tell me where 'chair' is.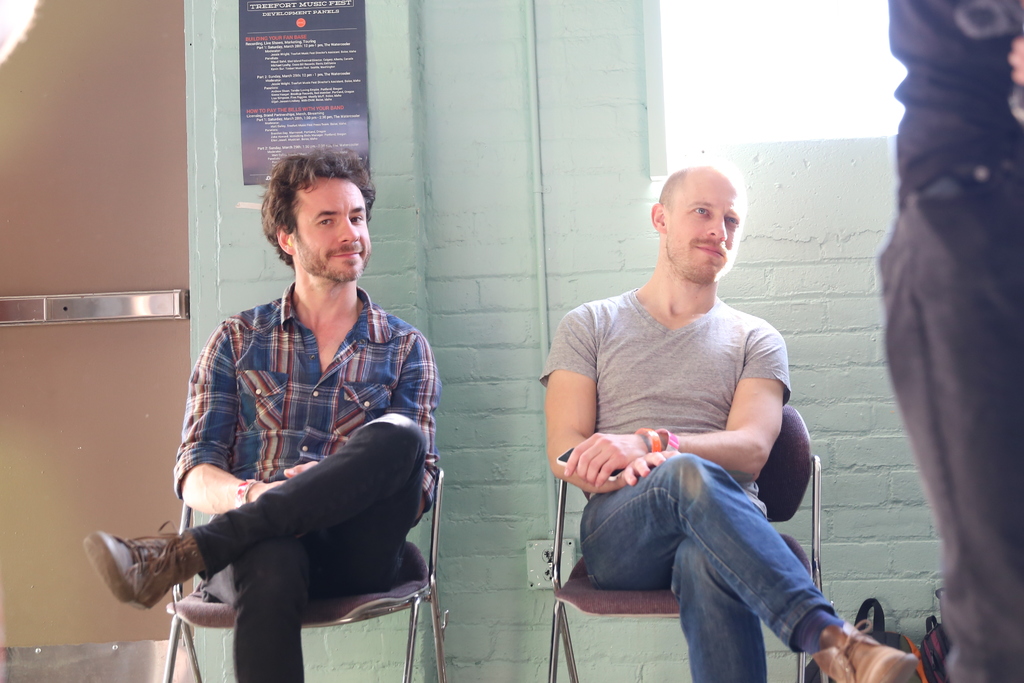
'chair' is at <box>547,388,820,682</box>.
